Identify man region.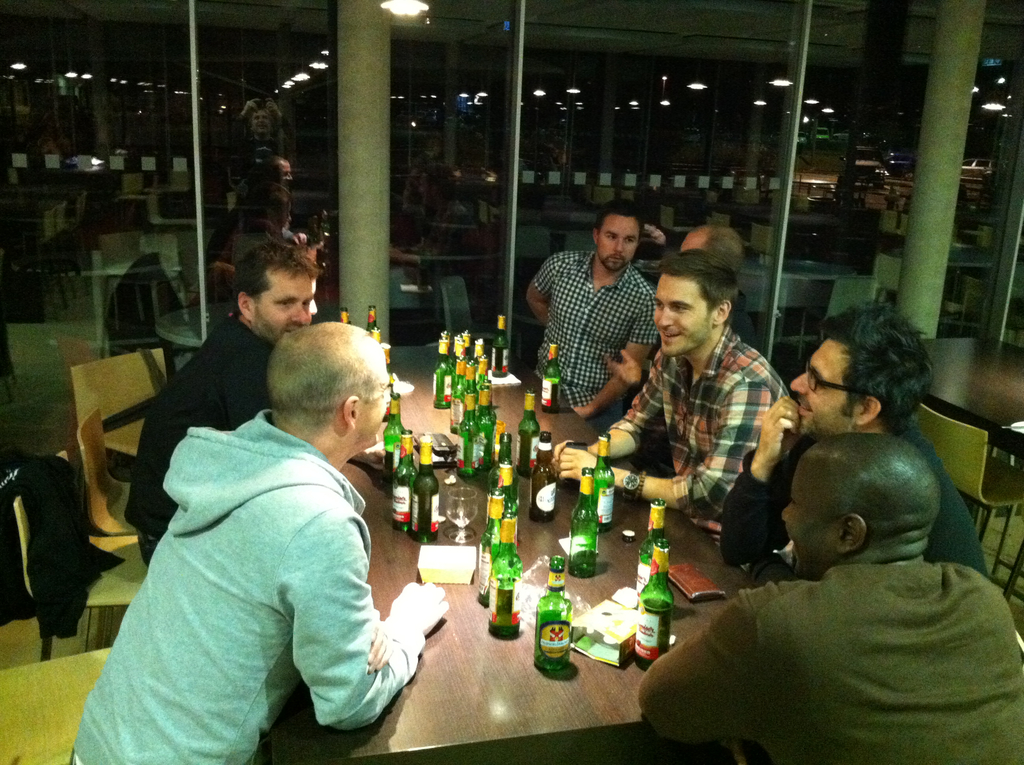
Region: <region>551, 250, 790, 568</region>.
